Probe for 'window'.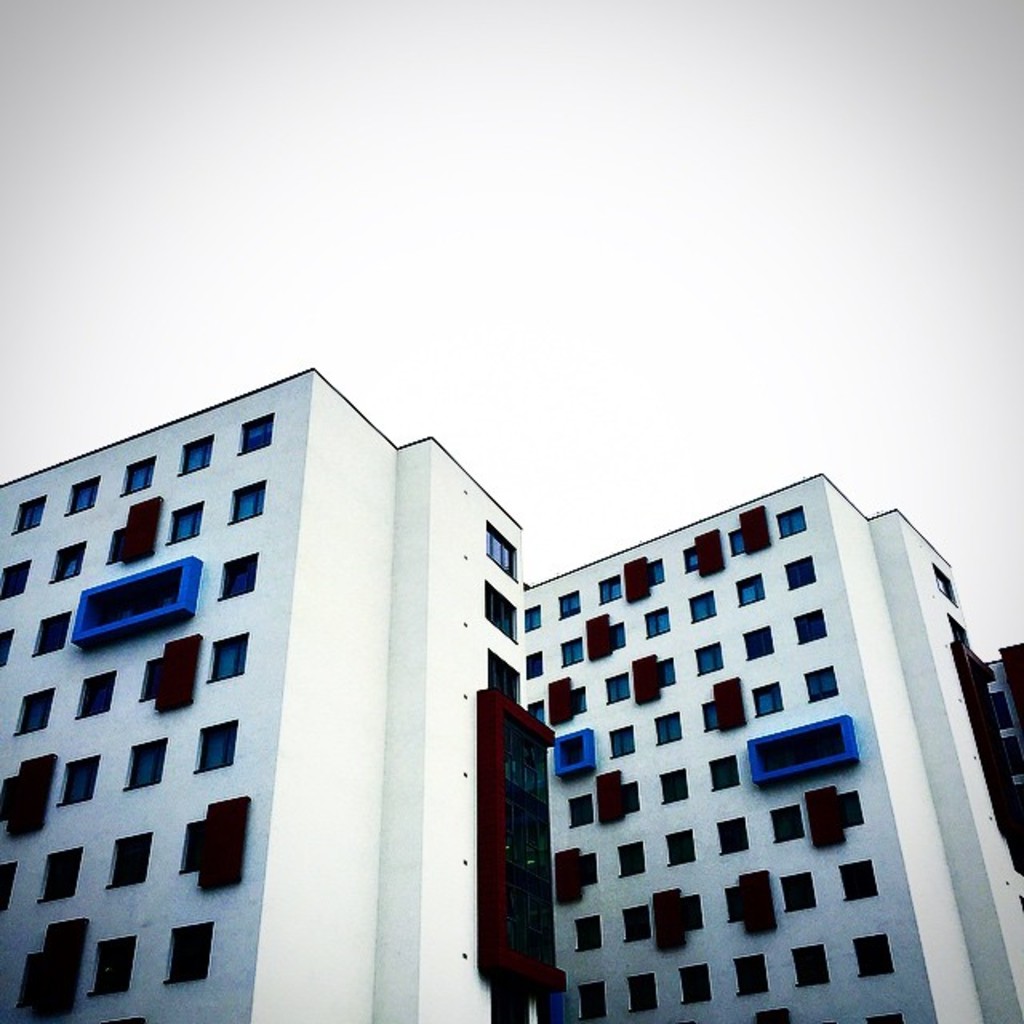
Probe result: box(934, 565, 960, 603).
